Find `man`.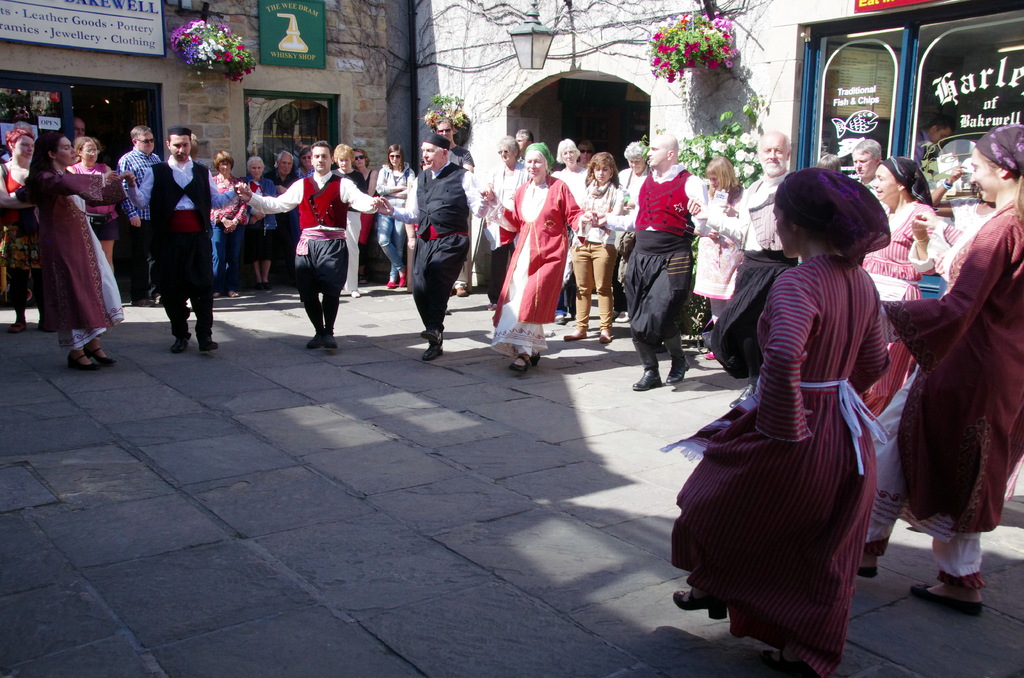
<region>118, 129, 165, 305</region>.
